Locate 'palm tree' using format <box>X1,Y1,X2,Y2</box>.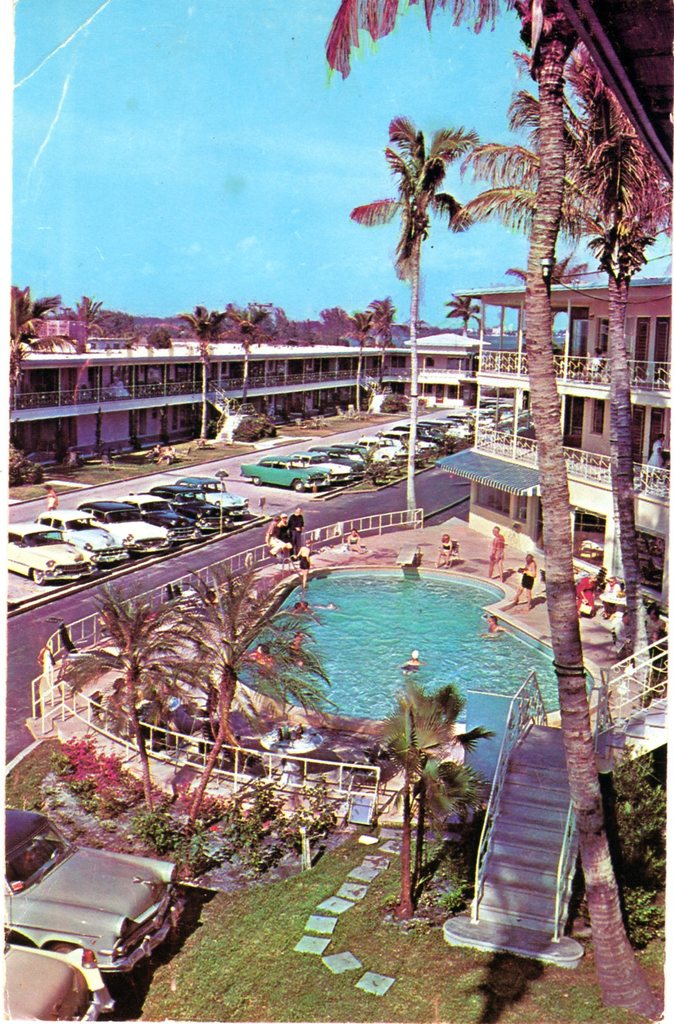
<box>364,92,482,350</box>.
